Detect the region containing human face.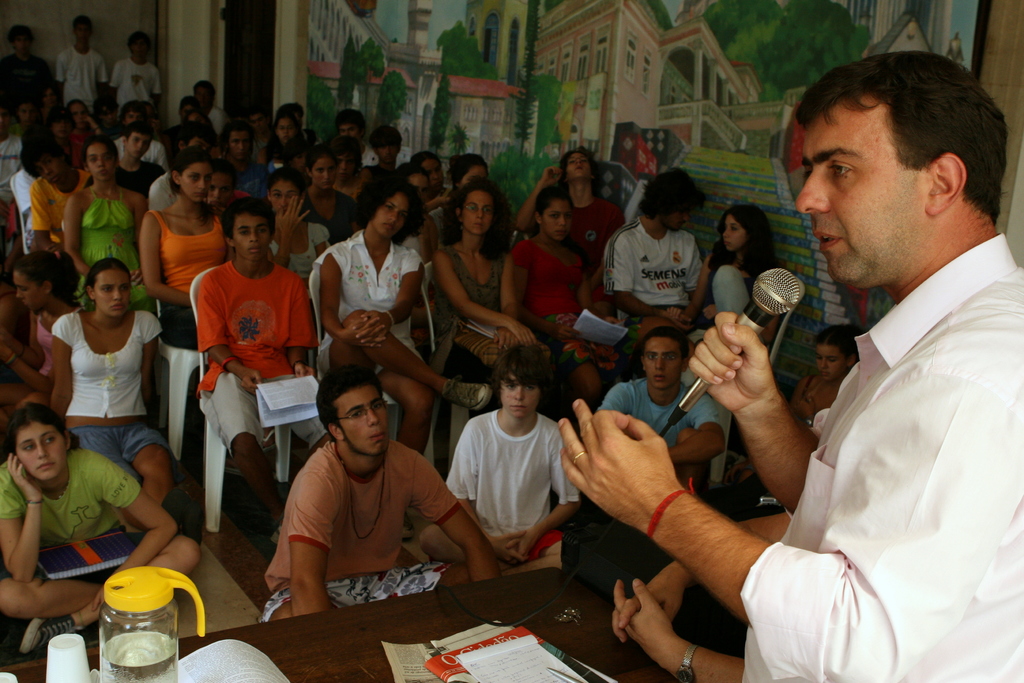
460:168:488:189.
